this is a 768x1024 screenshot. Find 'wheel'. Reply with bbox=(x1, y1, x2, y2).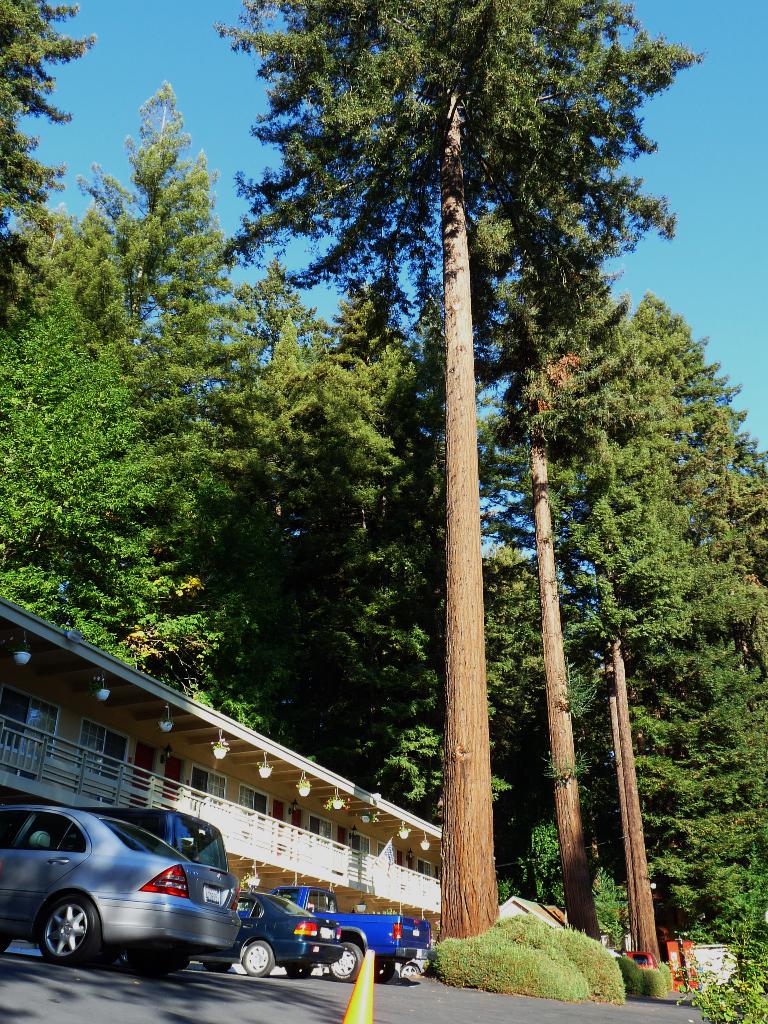
bbox=(40, 893, 104, 967).
